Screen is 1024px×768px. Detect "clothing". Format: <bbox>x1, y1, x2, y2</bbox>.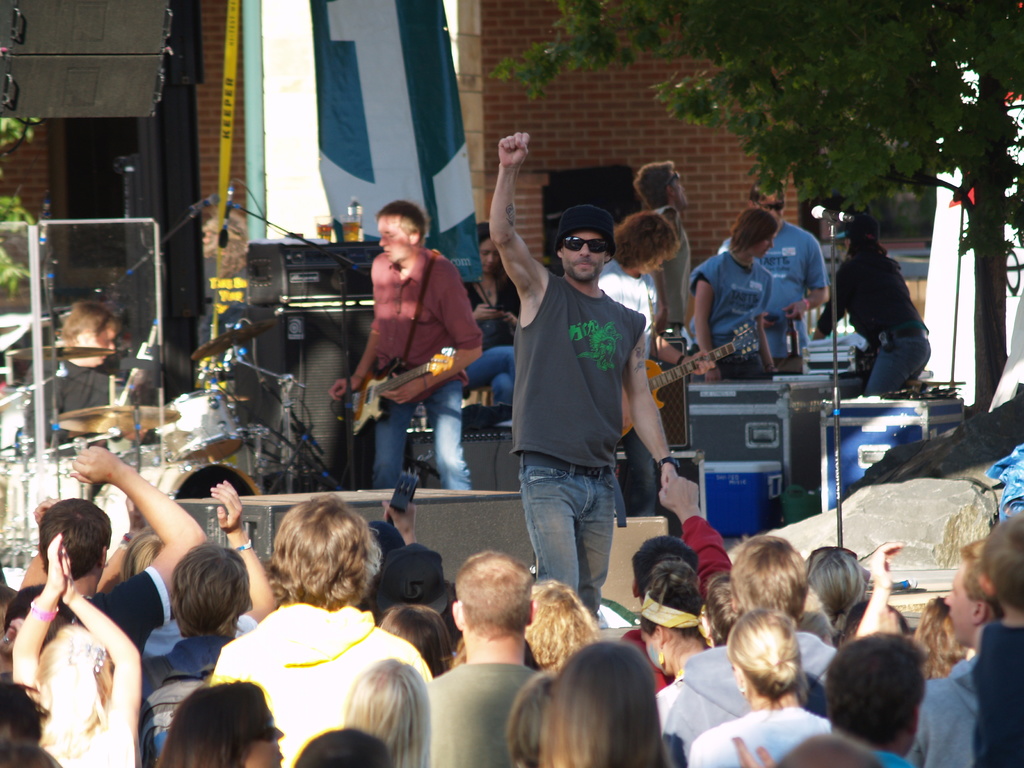
<bbox>624, 516, 737, 694</bbox>.
